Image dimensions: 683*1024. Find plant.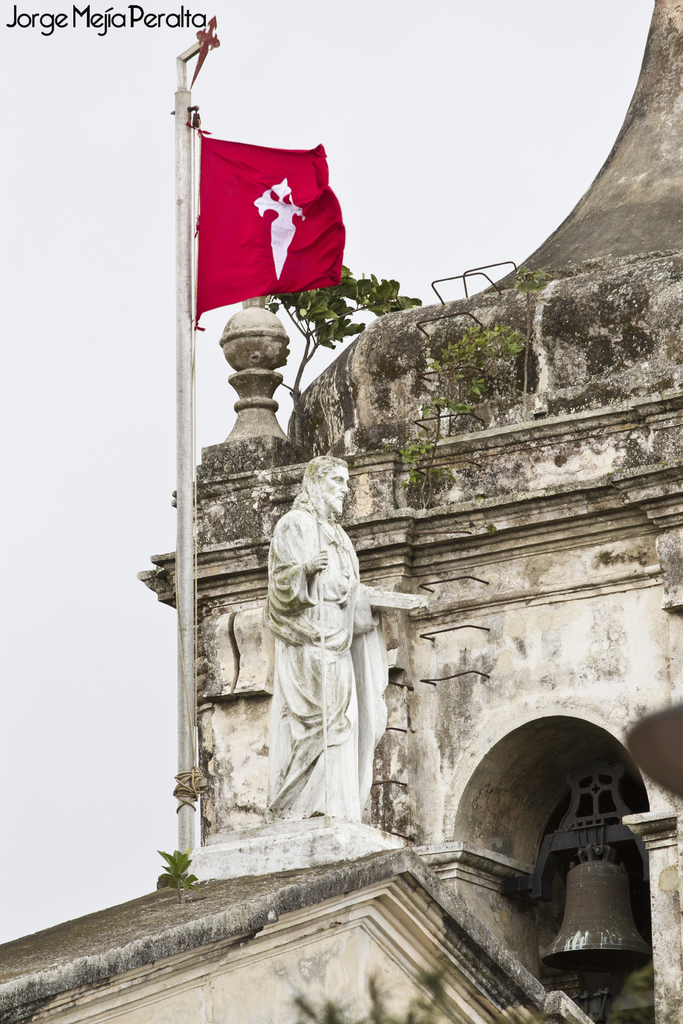
crop(155, 854, 202, 888).
